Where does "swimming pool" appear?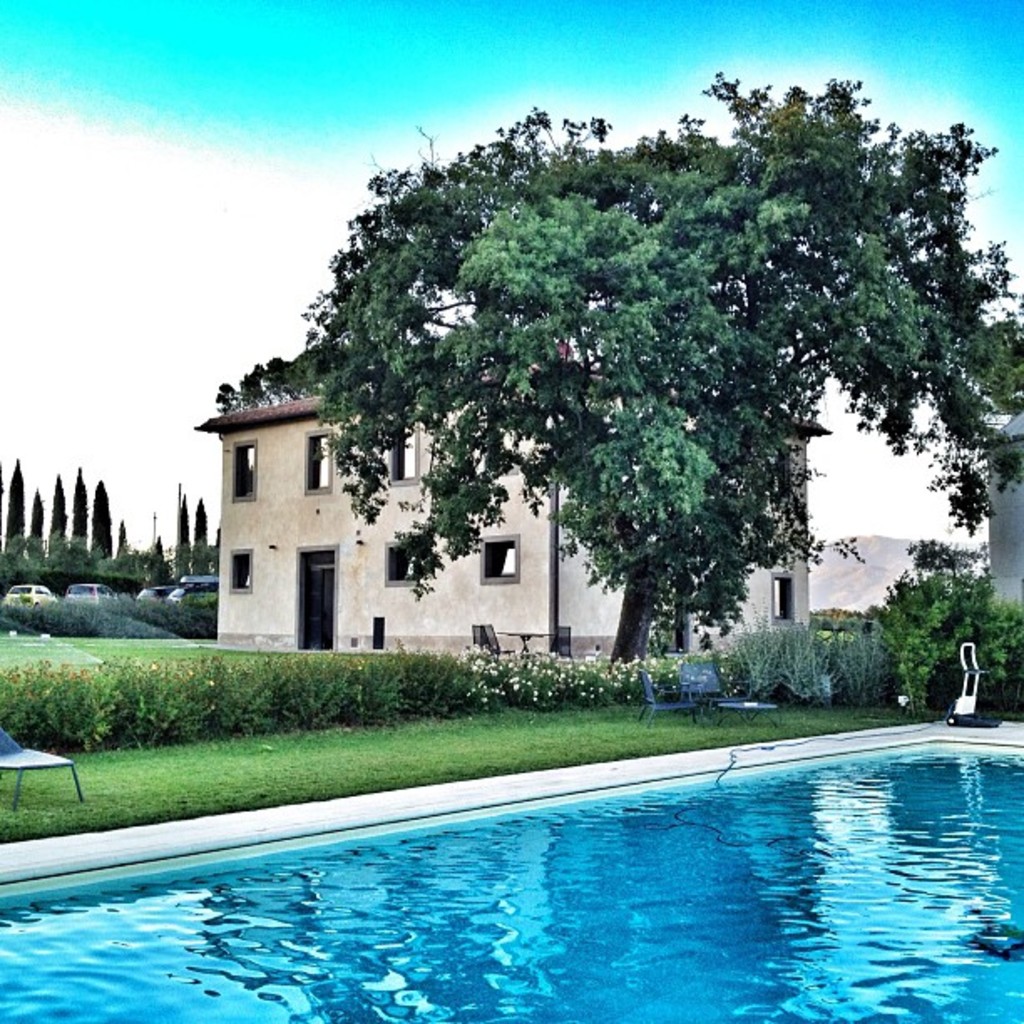
Appears at BBox(0, 735, 1022, 1022).
